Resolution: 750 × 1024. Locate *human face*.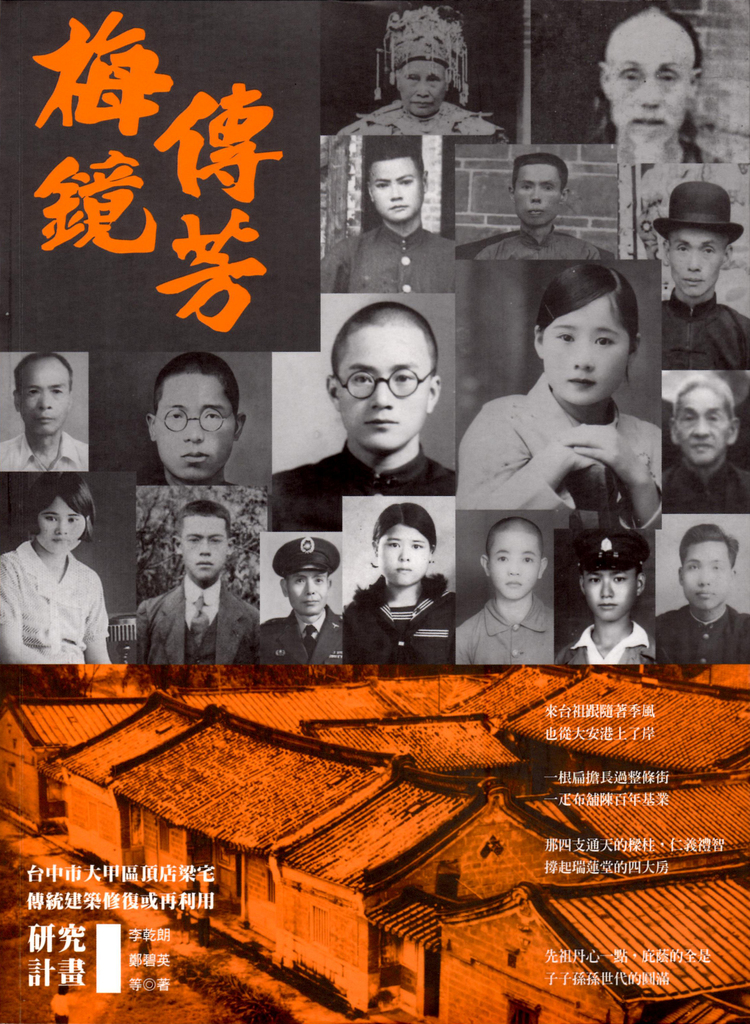
bbox(337, 326, 433, 458).
